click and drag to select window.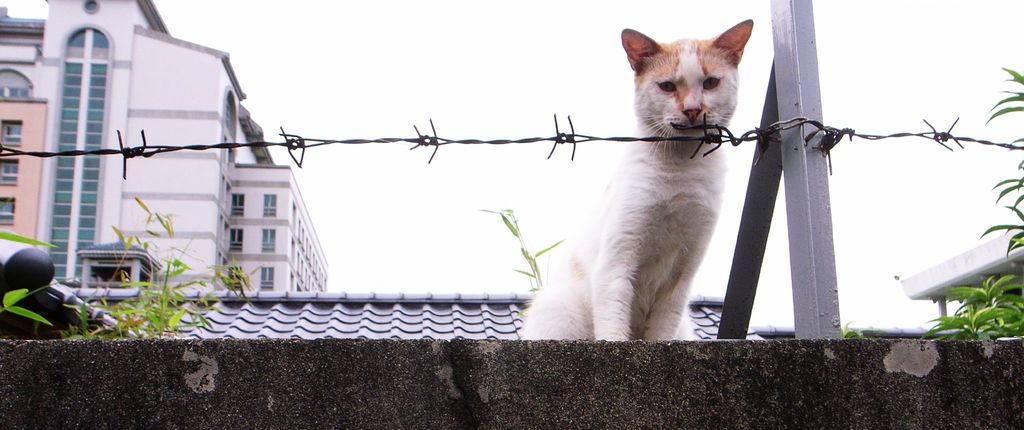
Selection: rect(261, 224, 277, 254).
